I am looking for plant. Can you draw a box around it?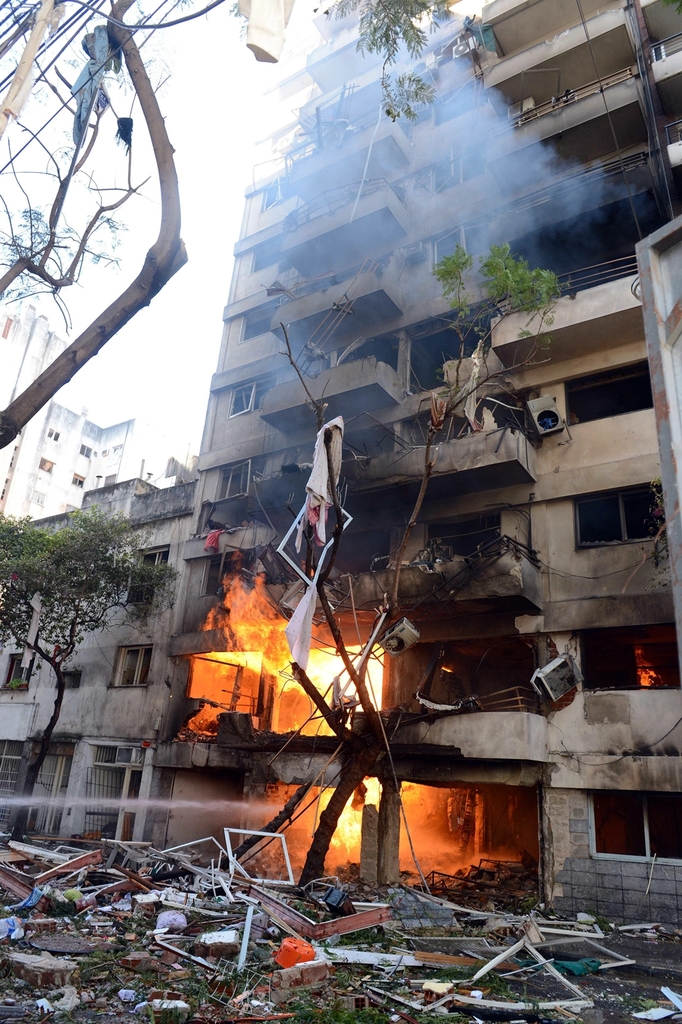
Sure, the bounding box is l=8, t=676, r=27, b=689.
